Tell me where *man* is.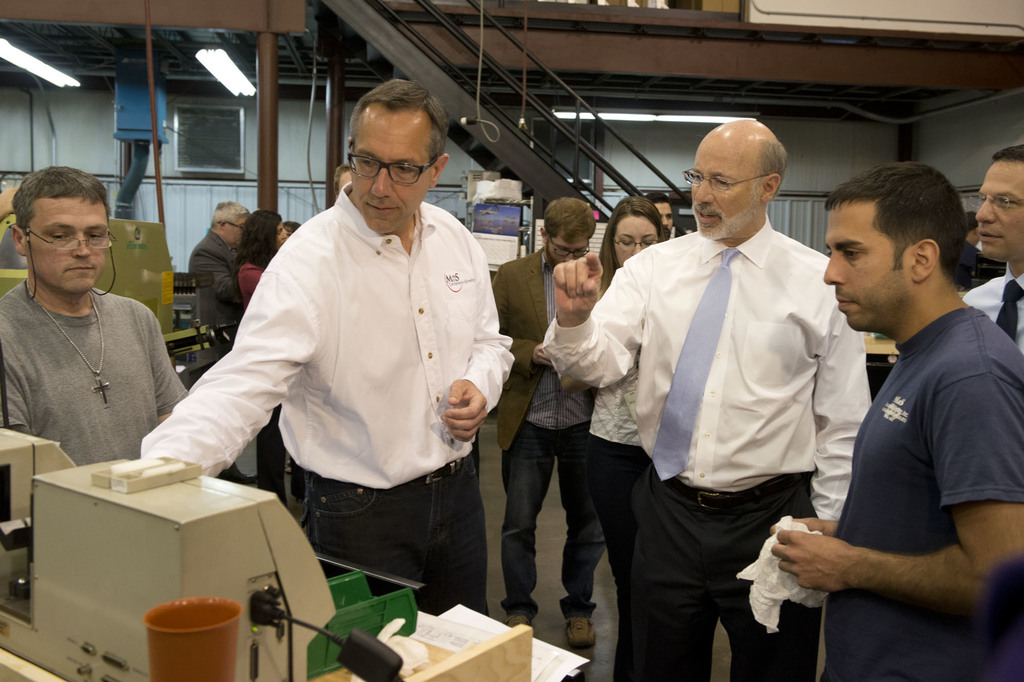
*man* is at [963,140,1023,351].
